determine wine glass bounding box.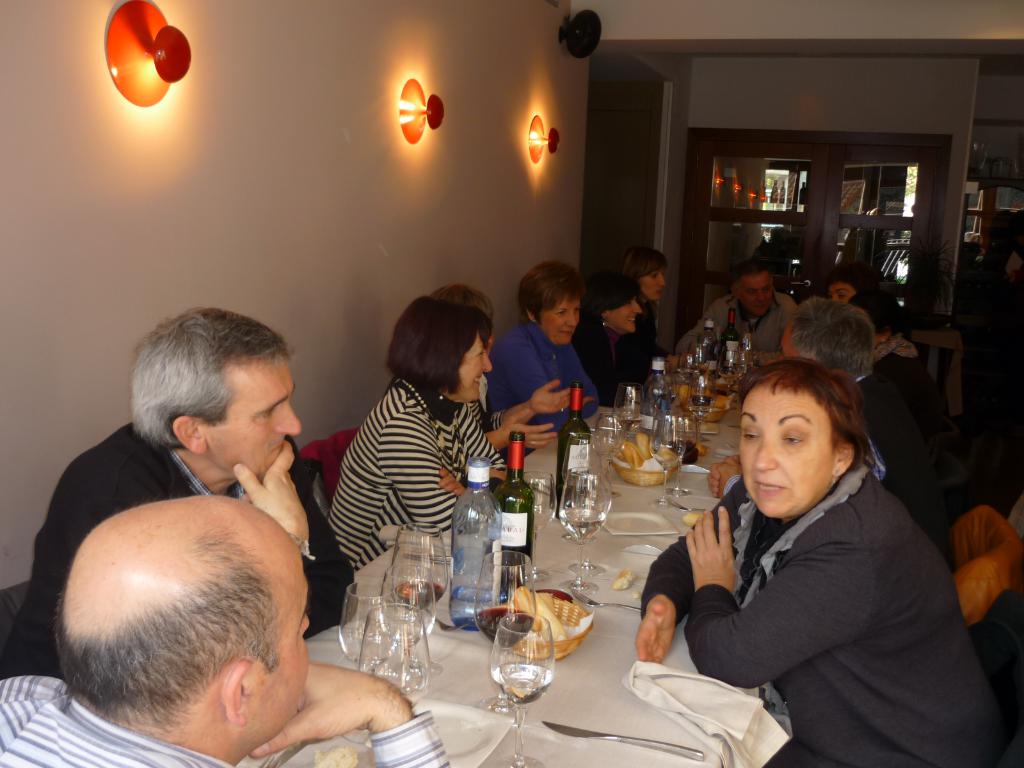
Determined: 652, 416, 689, 508.
